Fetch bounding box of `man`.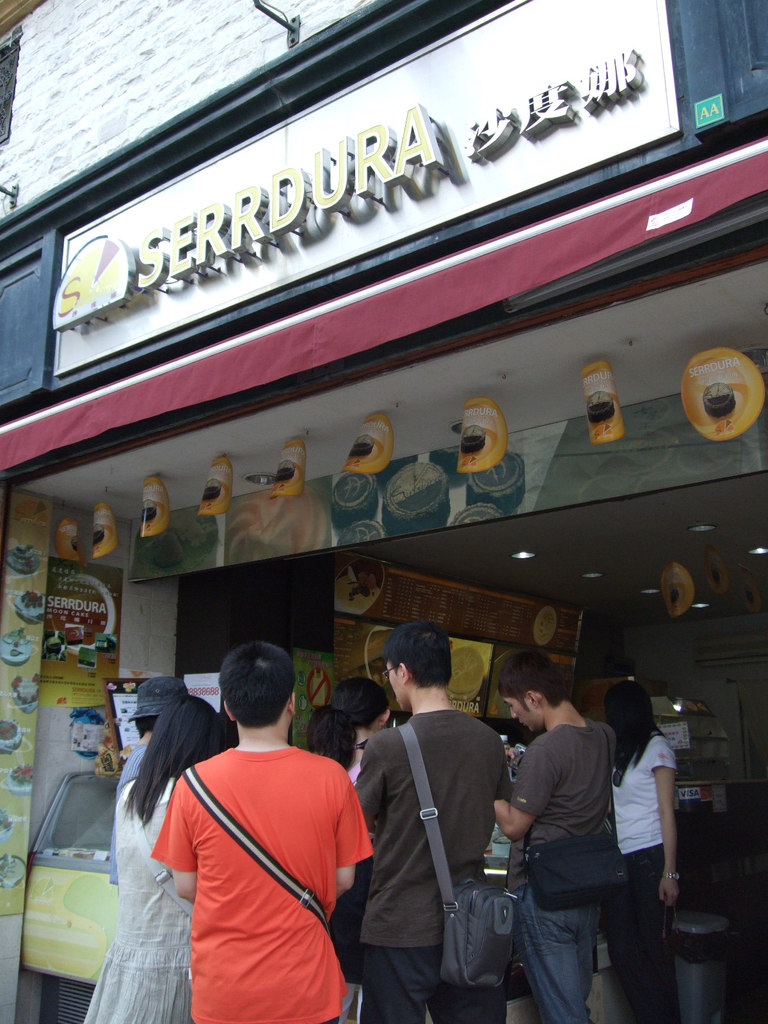
Bbox: {"left": 492, "top": 643, "right": 616, "bottom": 1023}.
